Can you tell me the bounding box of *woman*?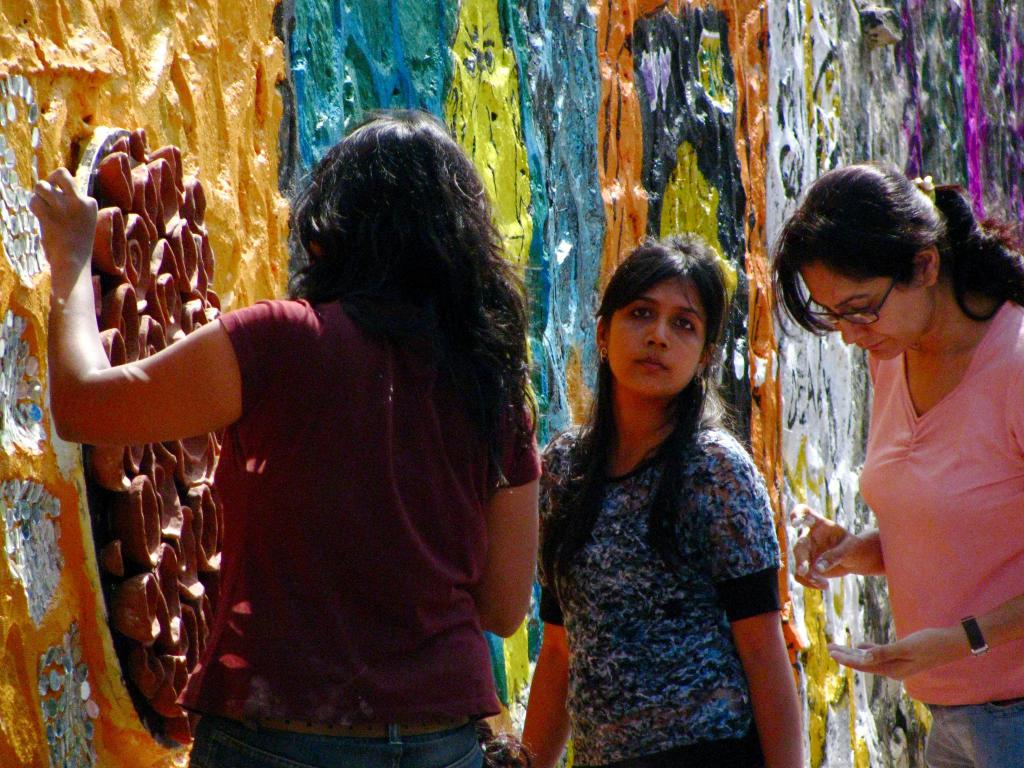
pyautogui.locateOnScreen(29, 94, 558, 767).
